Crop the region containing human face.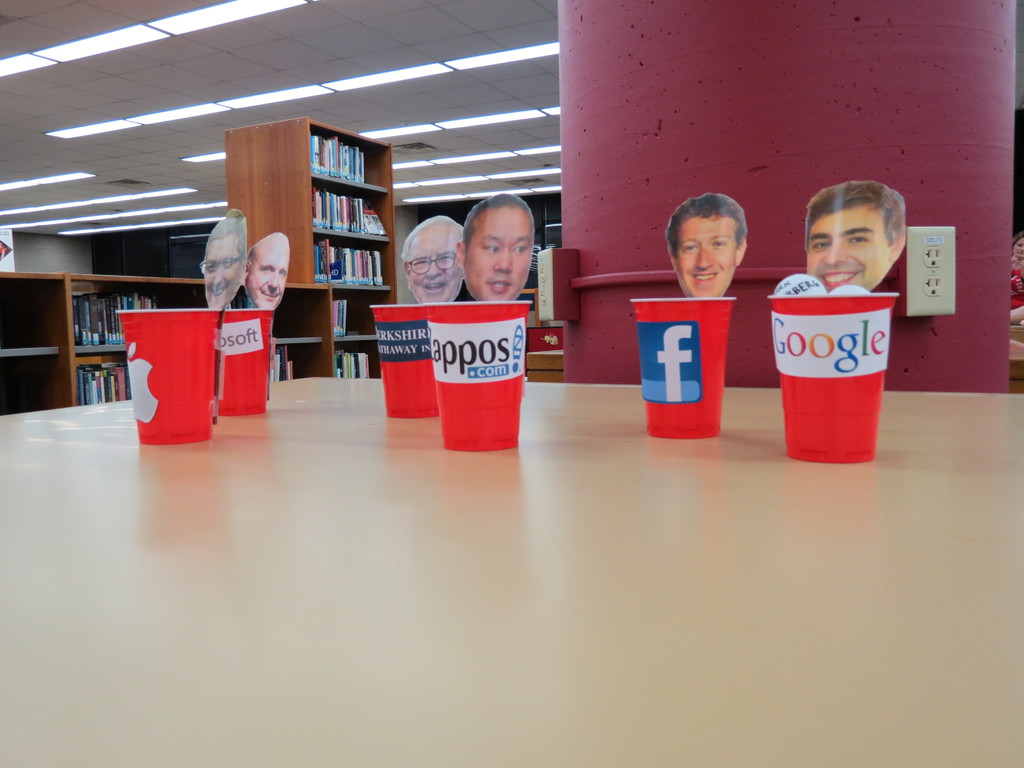
Crop region: x1=807 y1=208 x2=893 y2=289.
